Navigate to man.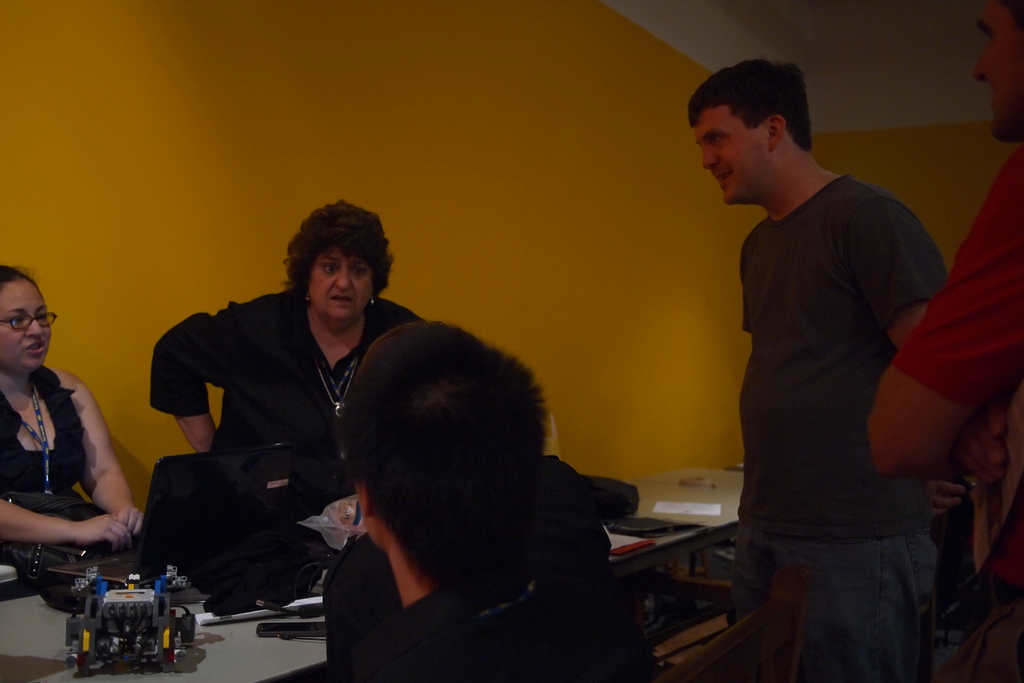
Navigation target: <bbox>687, 56, 952, 619</bbox>.
